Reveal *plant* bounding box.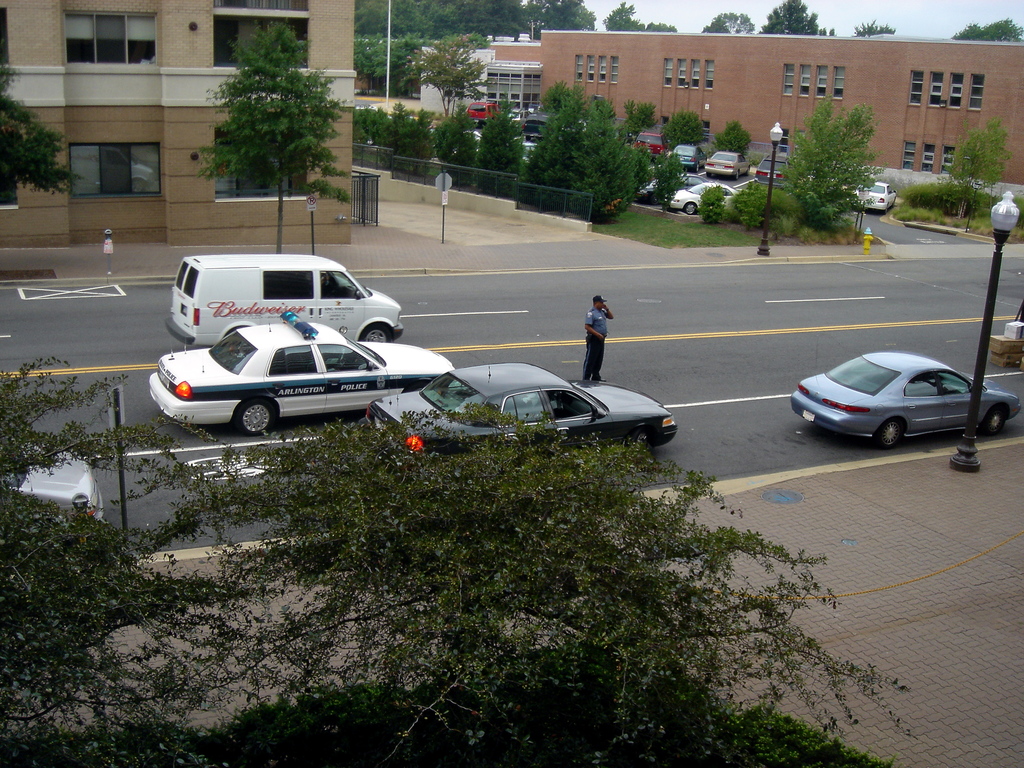
Revealed: <bbox>8, 504, 185, 664</bbox>.
